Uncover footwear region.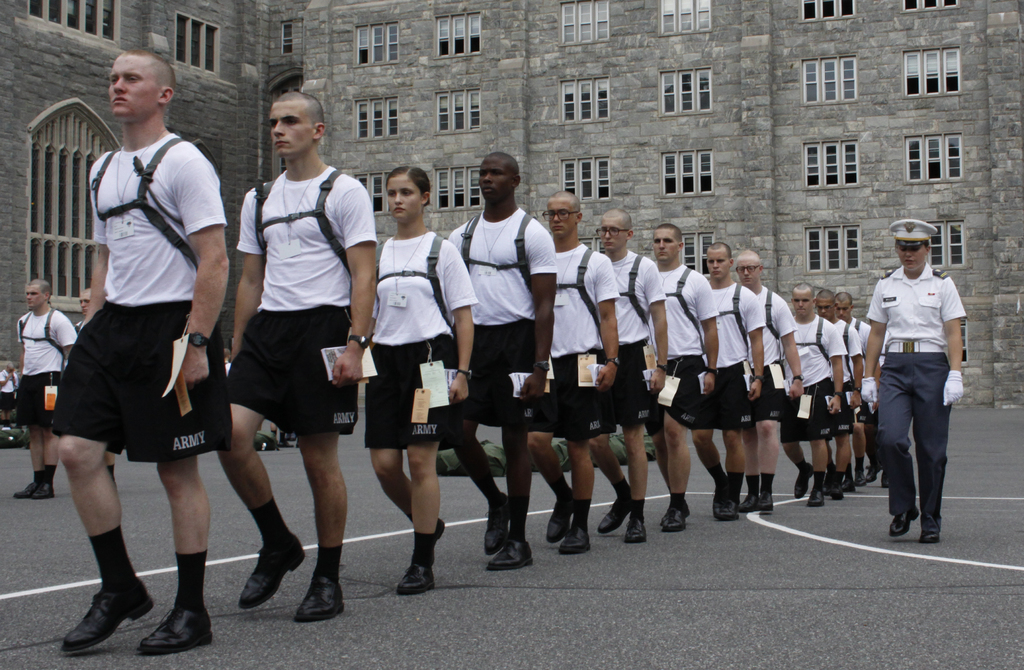
Uncovered: (x1=663, y1=507, x2=684, y2=534).
